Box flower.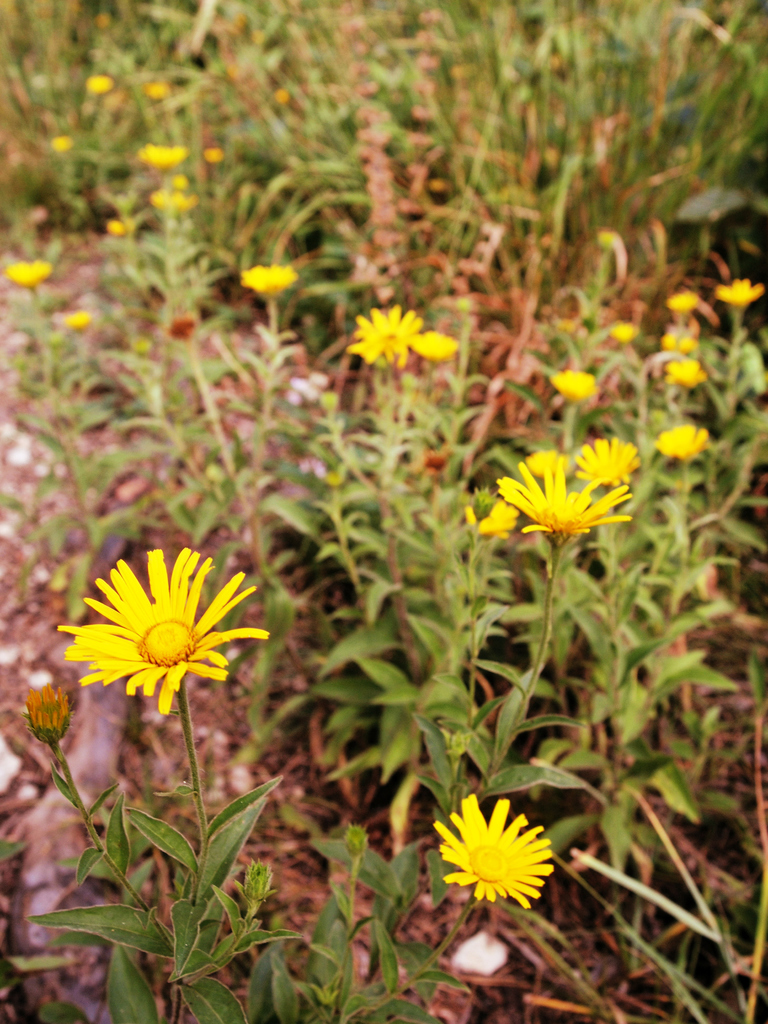
left=240, top=261, right=298, bottom=292.
